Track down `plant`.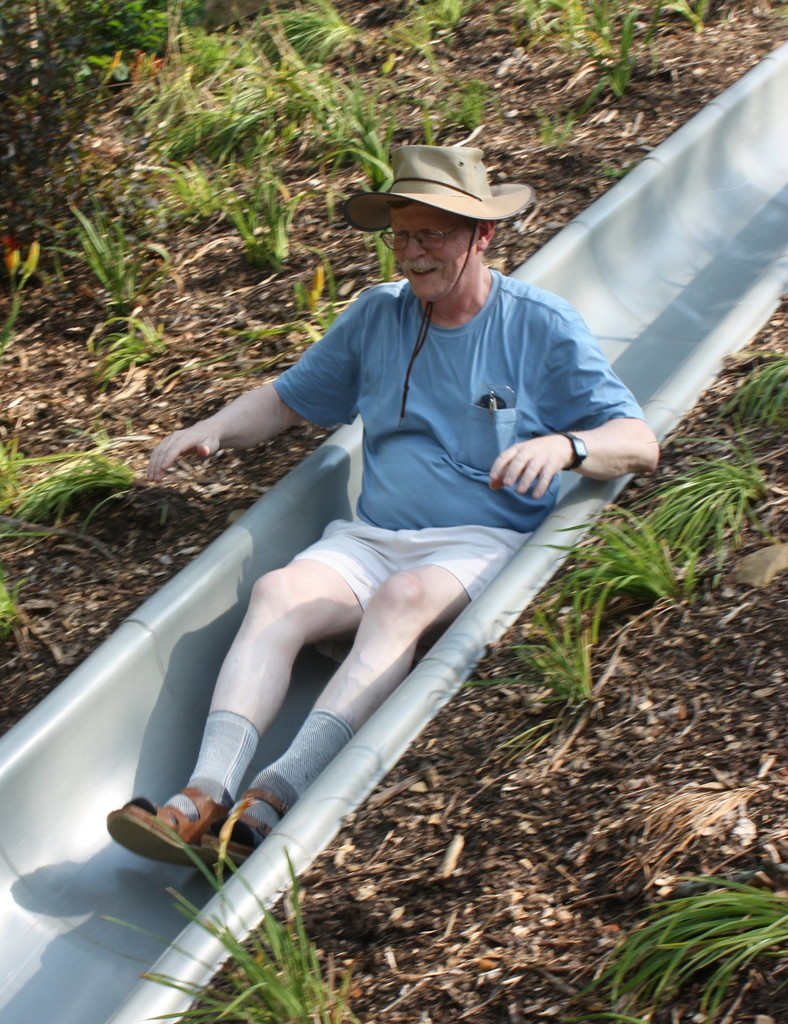
Tracked to left=332, top=109, right=392, bottom=187.
